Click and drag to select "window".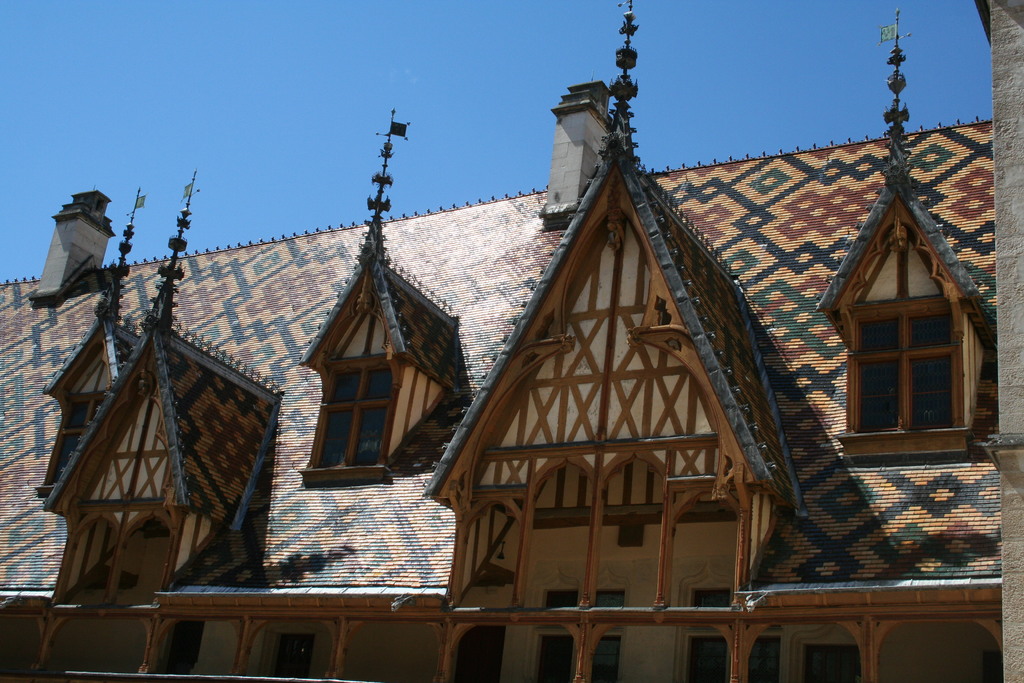
Selection: BBox(61, 513, 119, 592).
